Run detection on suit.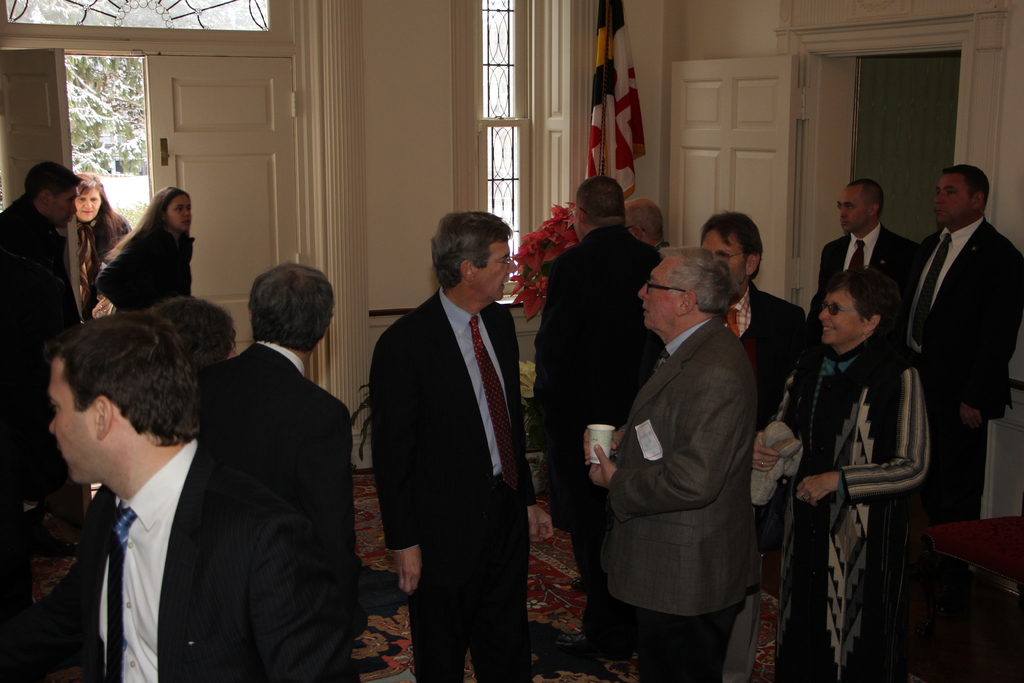
Result: bbox(897, 219, 1023, 523).
